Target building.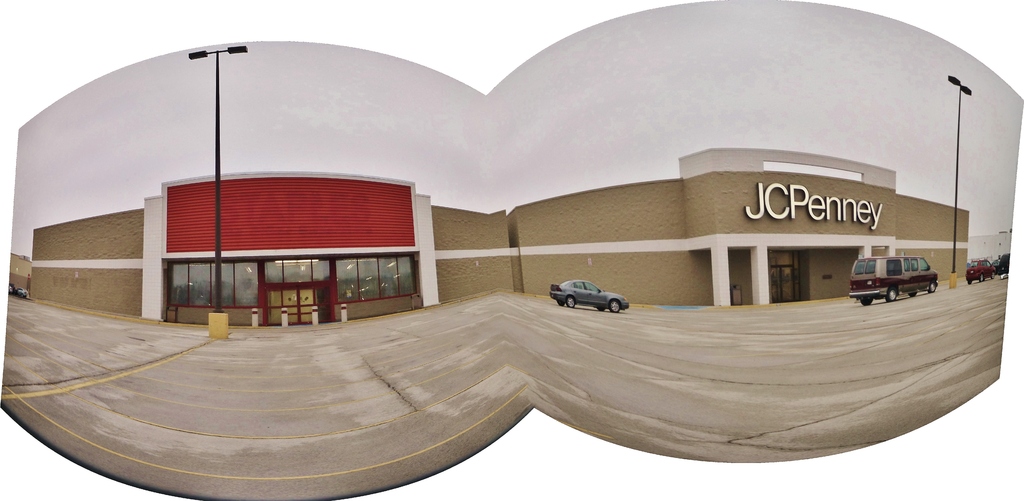
Target region: x1=506 y1=145 x2=972 y2=306.
